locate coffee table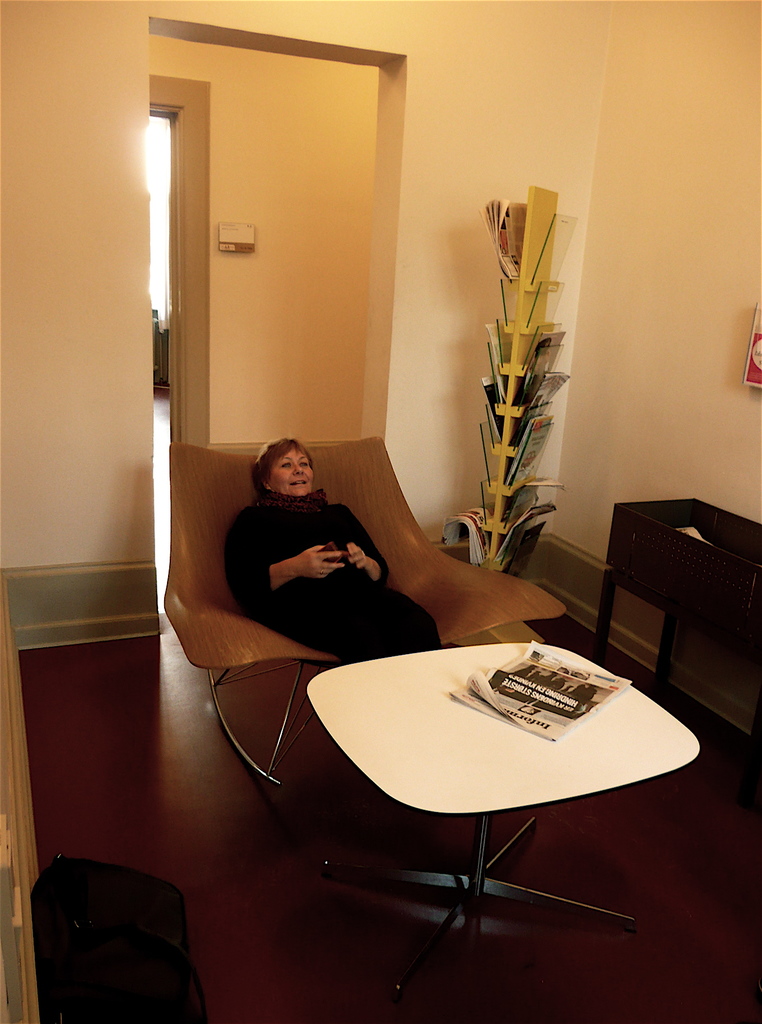
[282,621,698,998]
